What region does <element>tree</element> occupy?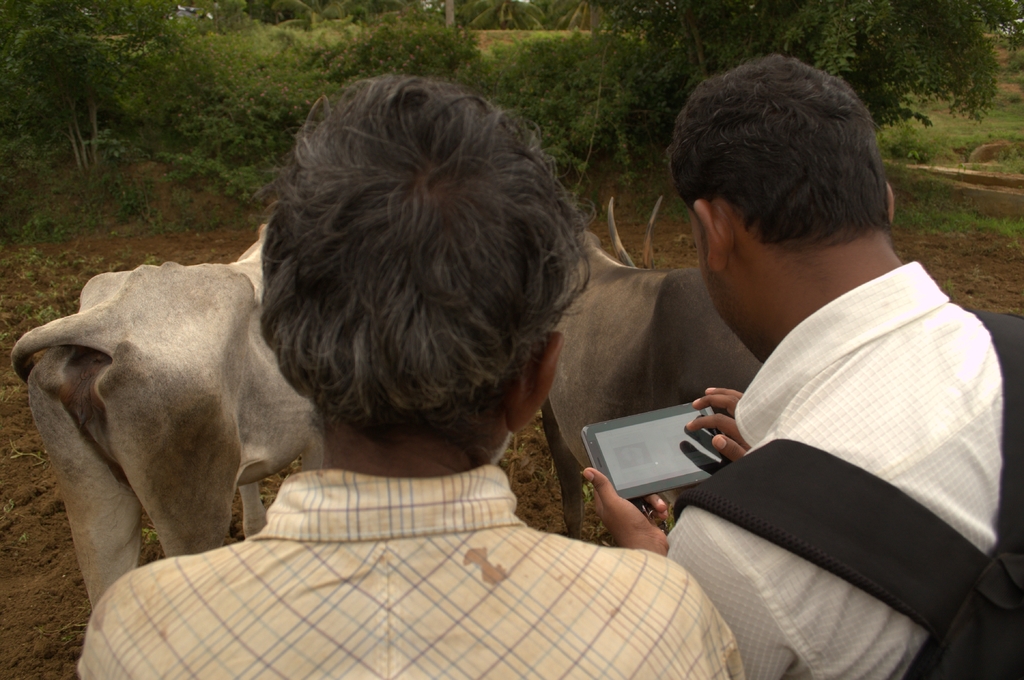
select_region(593, 0, 1023, 172).
